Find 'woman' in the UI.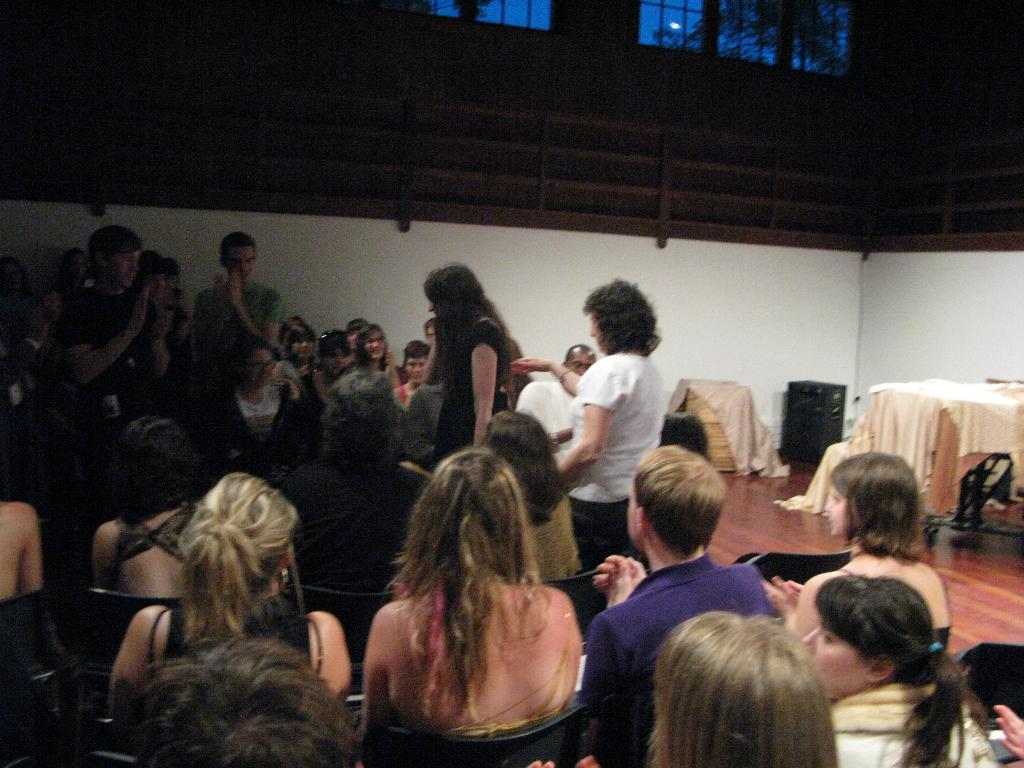
UI element at crop(282, 332, 350, 413).
